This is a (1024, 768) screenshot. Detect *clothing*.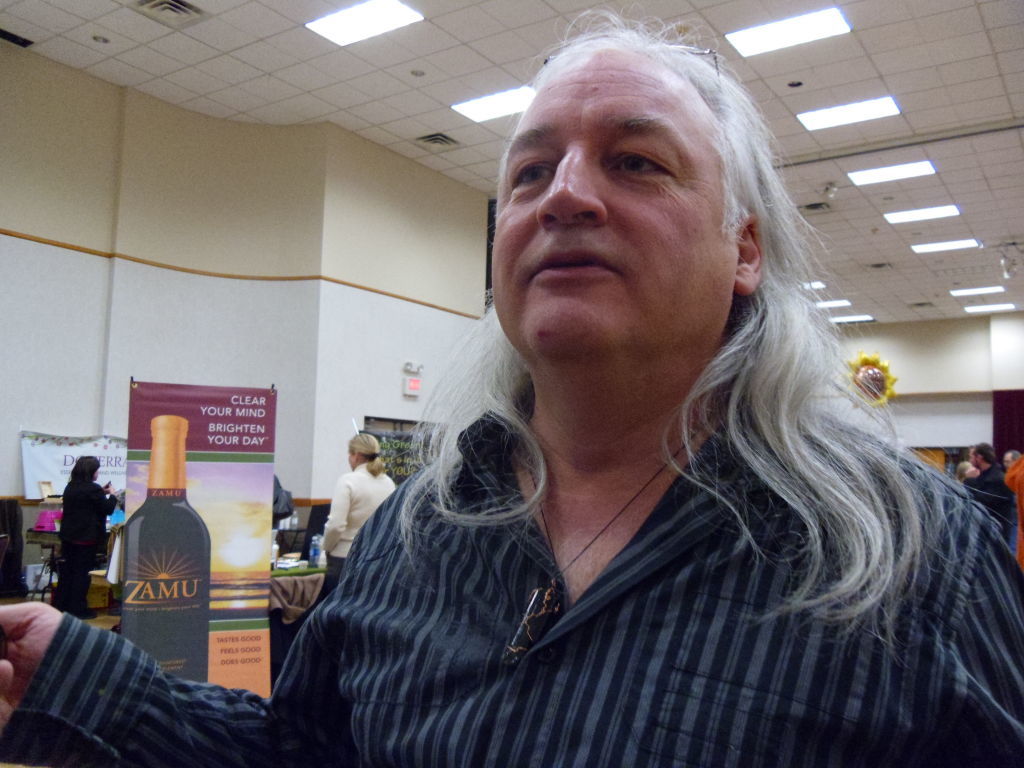
x1=1008, y1=452, x2=1023, y2=498.
